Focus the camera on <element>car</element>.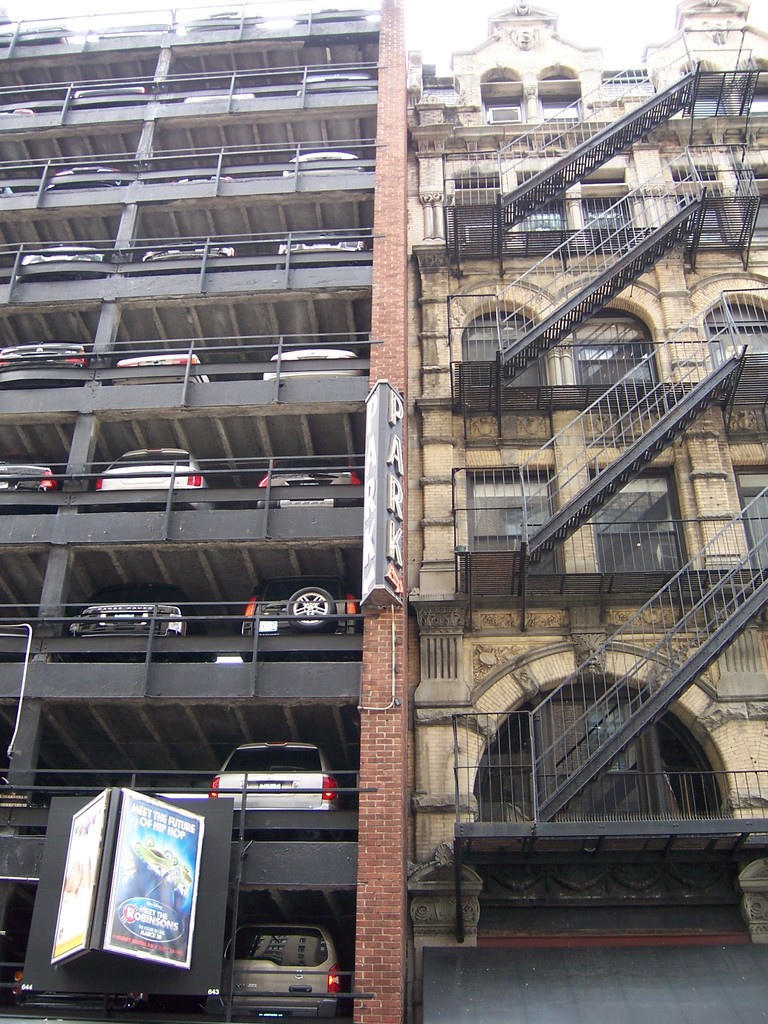
Focus region: x1=140, y1=234, x2=240, y2=260.
